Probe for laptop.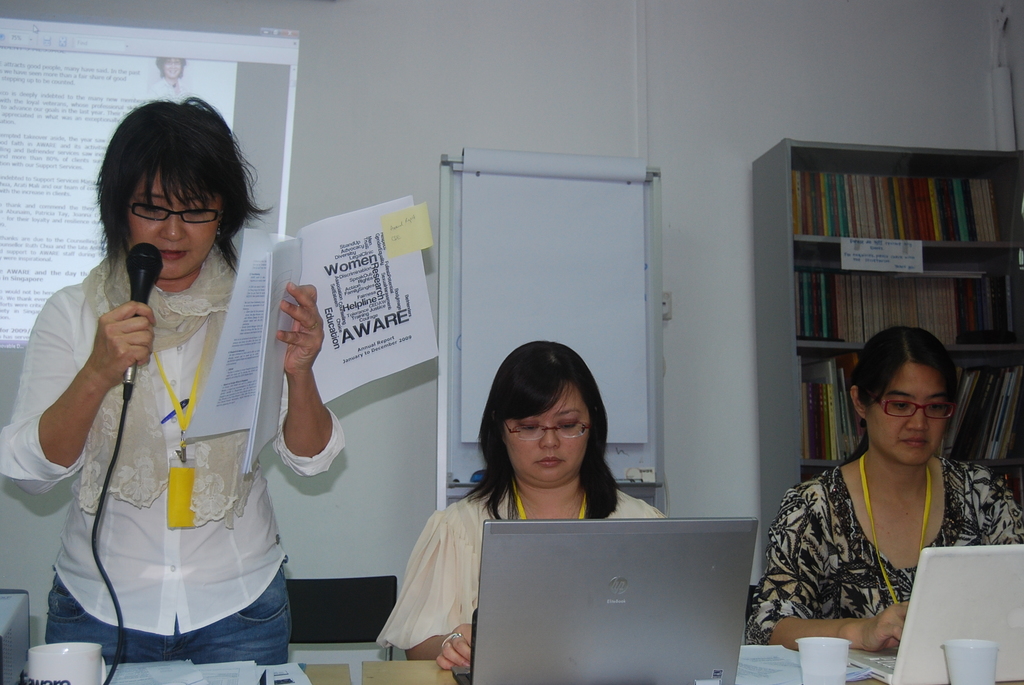
Probe result: Rect(469, 520, 769, 675).
